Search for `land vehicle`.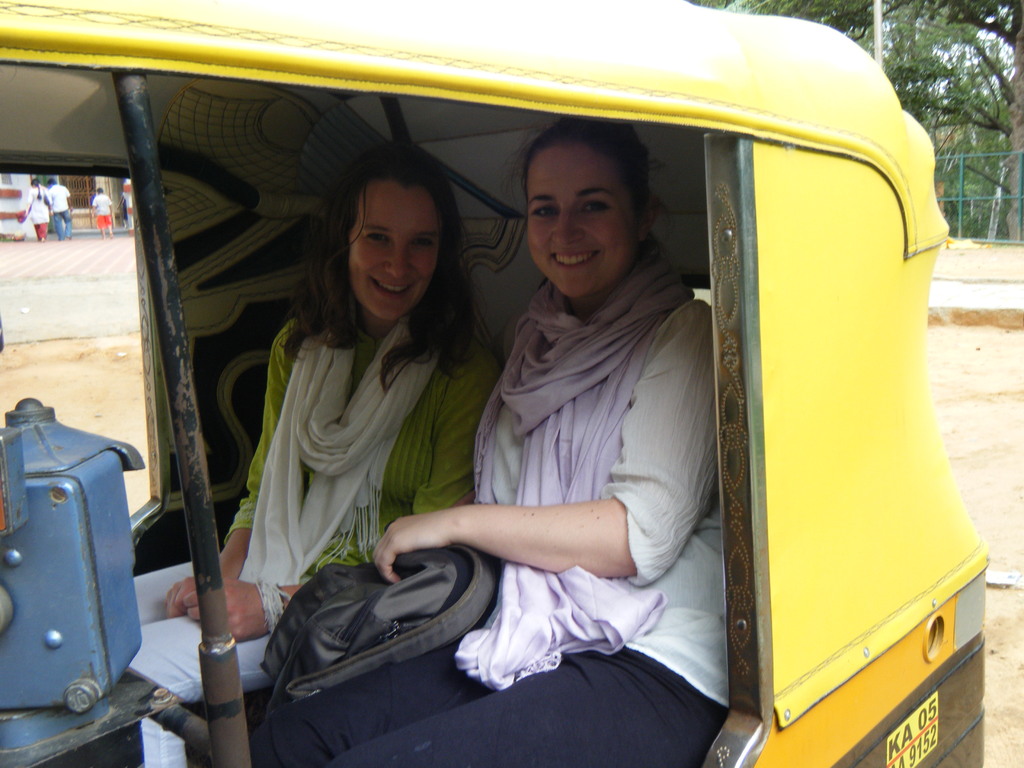
Found at [left=0, top=0, right=980, bottom=767].
